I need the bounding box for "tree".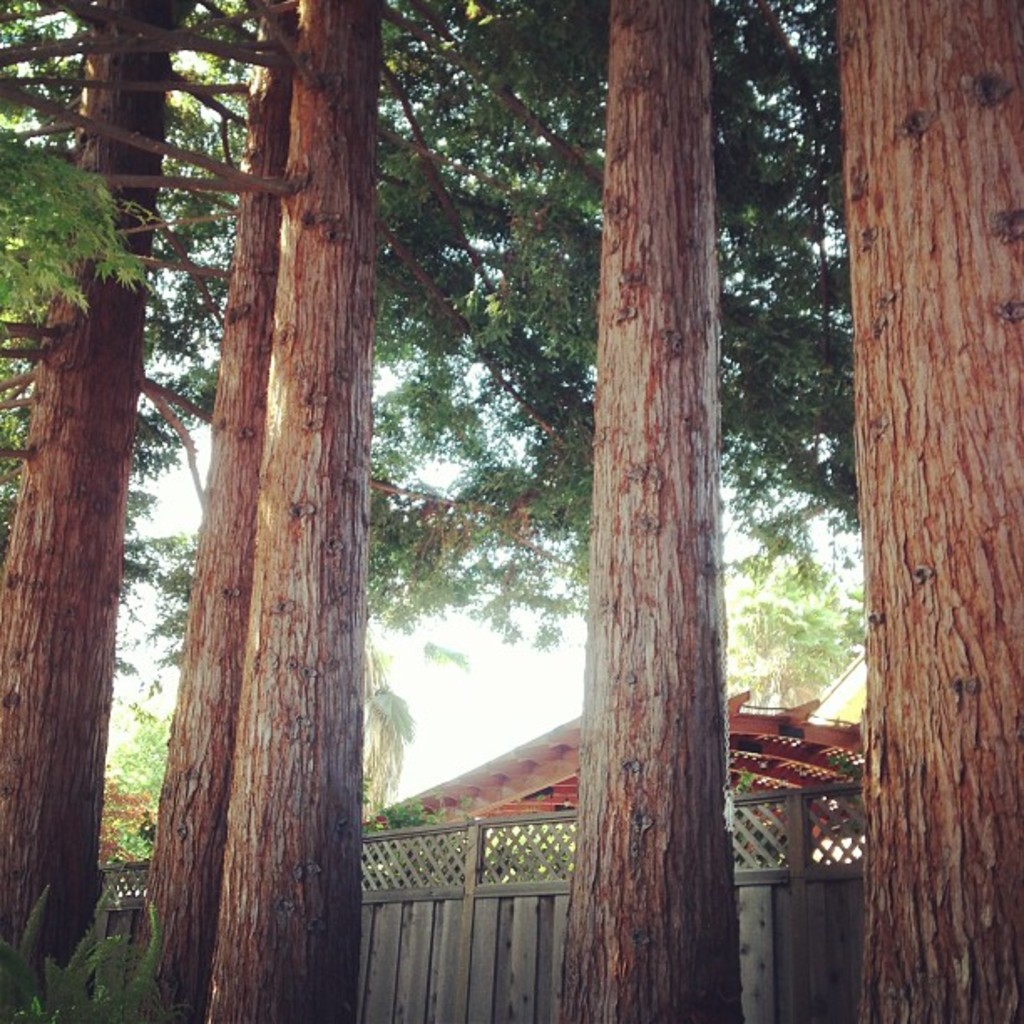
Here it is: BBox(25, 0, 524, 1022).
